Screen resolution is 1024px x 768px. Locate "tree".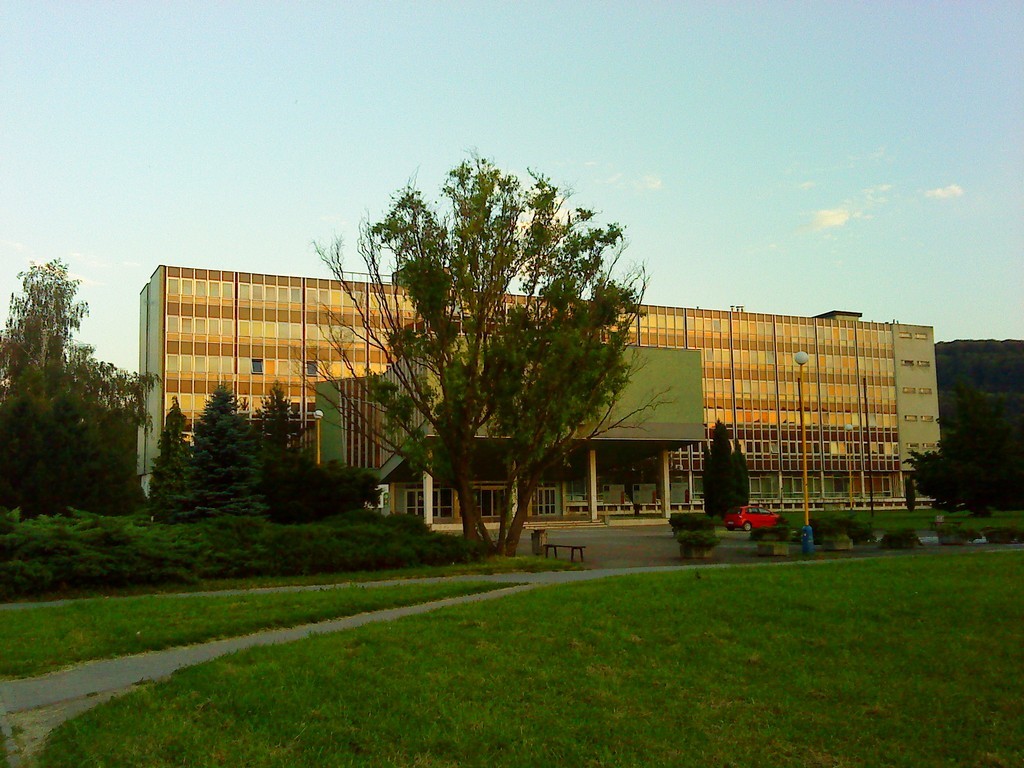
(x1=901, y1=379, x2=1008, y2=524).
